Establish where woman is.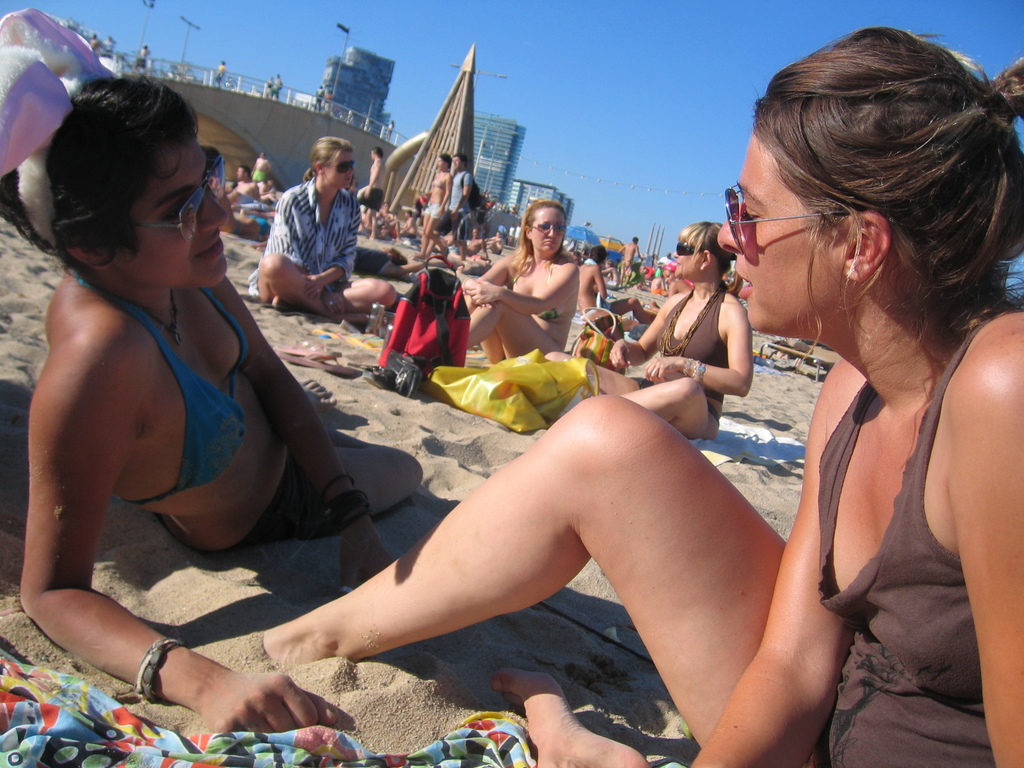
Established at BBox(264, 25, 1023, 767).
